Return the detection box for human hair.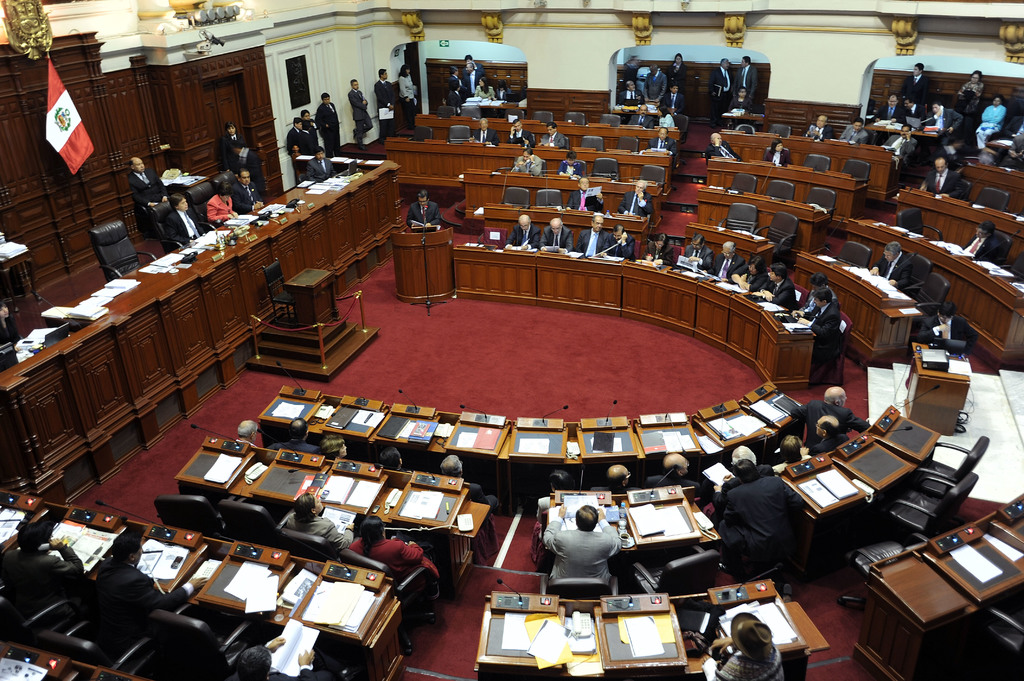
[739, 86, 747, 93].
